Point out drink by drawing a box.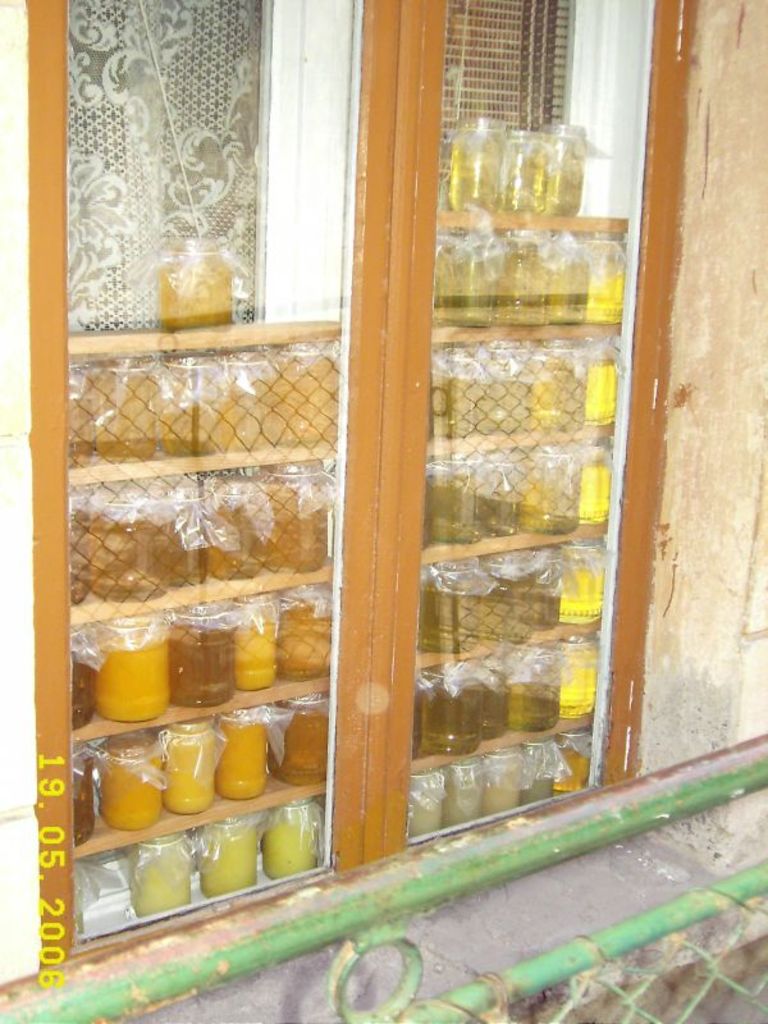
x1=232, y1=603, x2=278, y2=689.
